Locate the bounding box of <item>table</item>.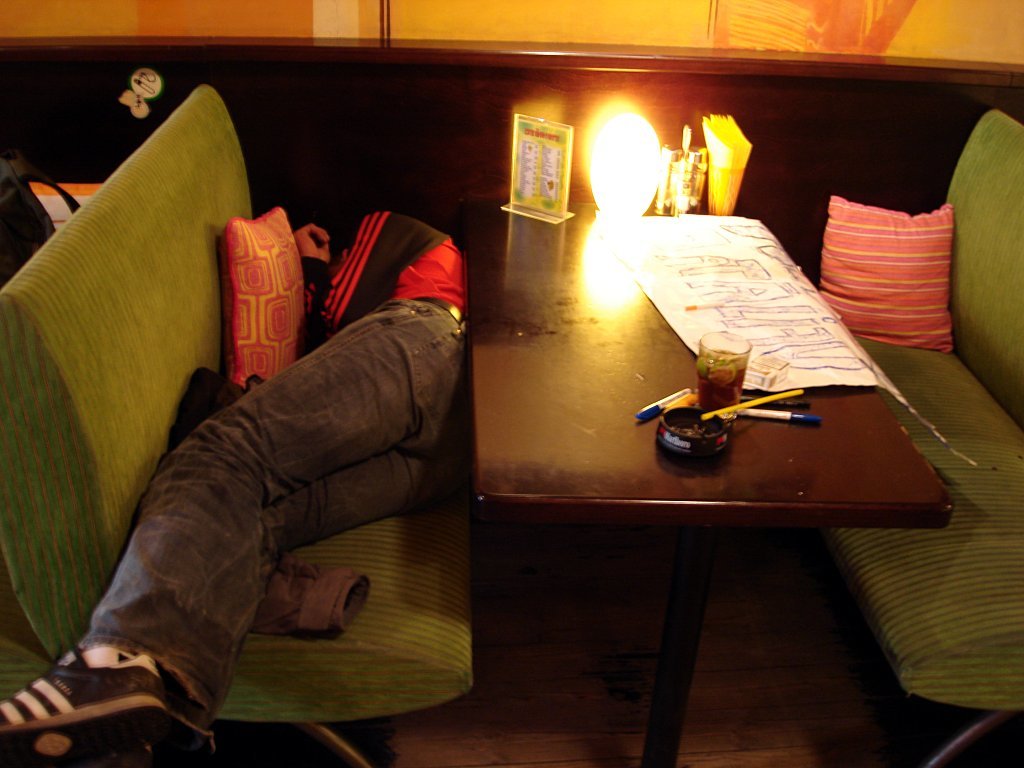
Bounding box: select_region(460, 201, 954, 767).
